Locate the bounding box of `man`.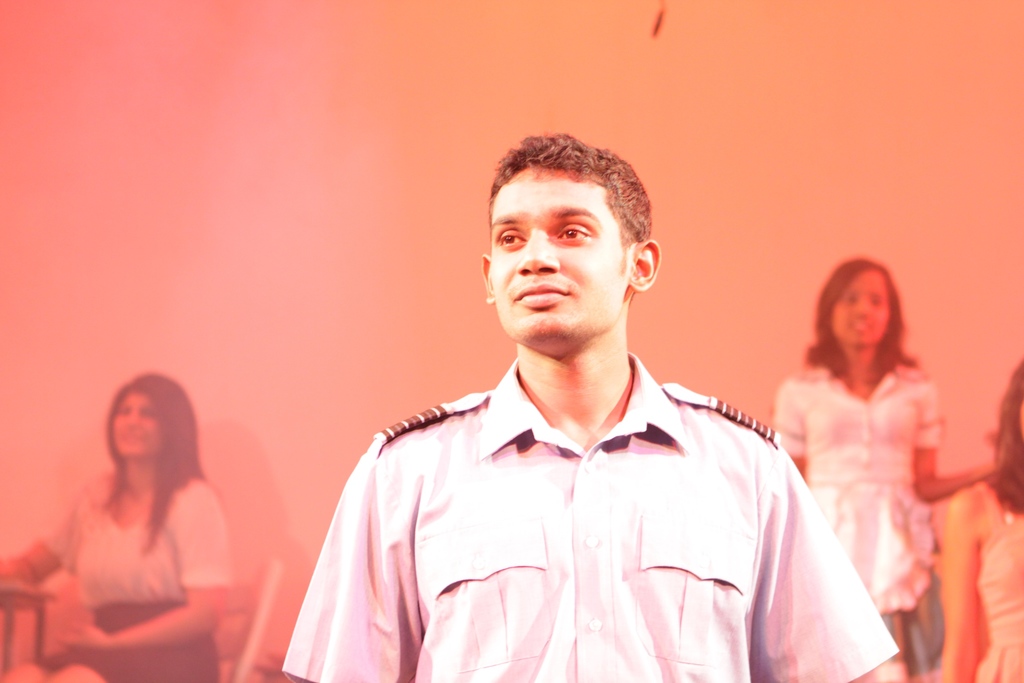
Bounding box: bbox=(237, 161, 871, 671).
